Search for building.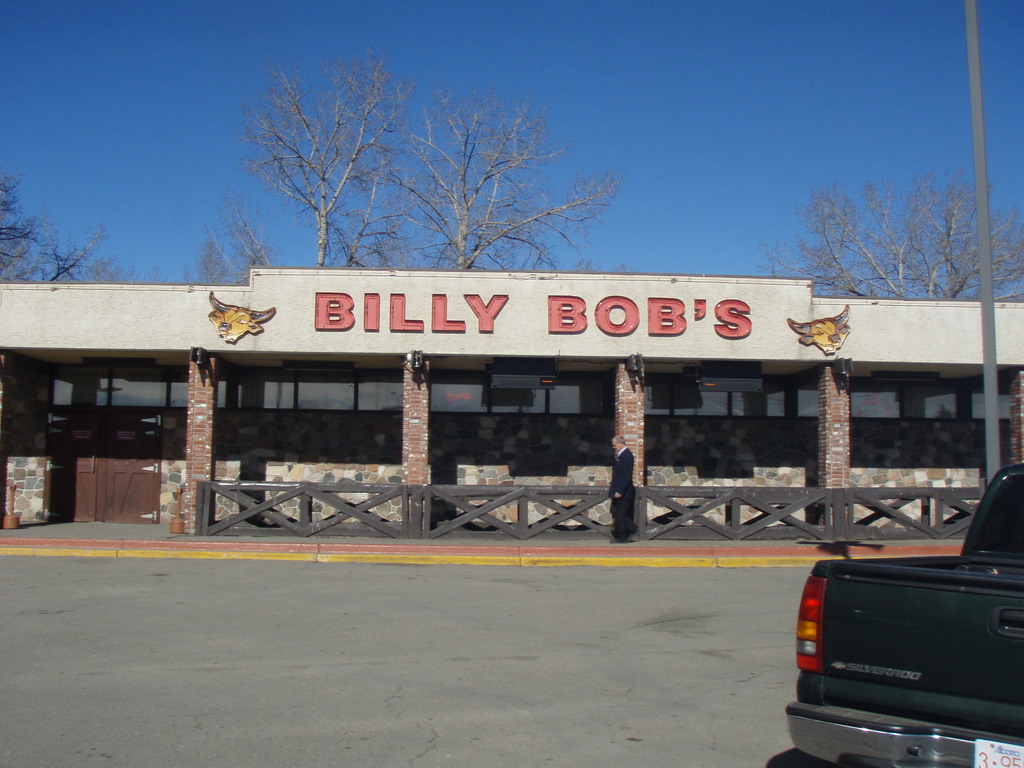
Found at (0,267,1023,533).
